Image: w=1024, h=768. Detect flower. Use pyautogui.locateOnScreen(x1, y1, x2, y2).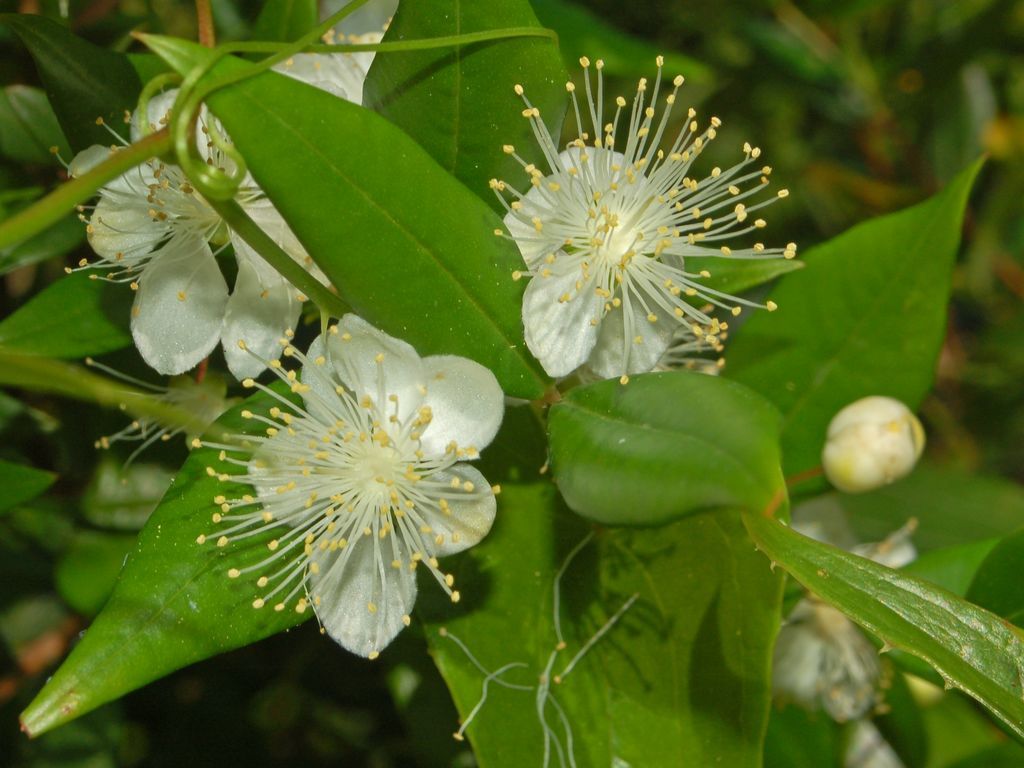
pyautogui.locateOnScreen(266, 0, 404, 105).
